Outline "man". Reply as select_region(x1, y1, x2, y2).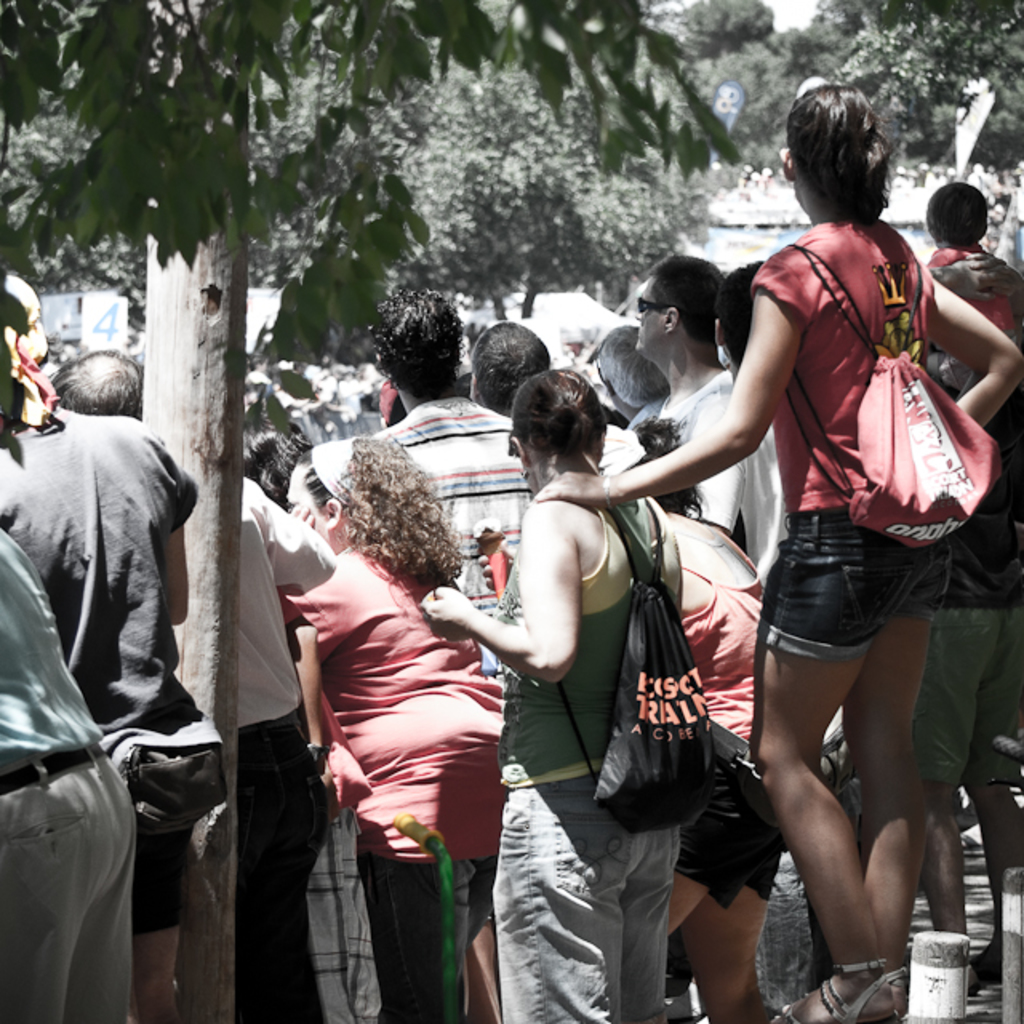
select_region(0, 515, 139, 1022).
